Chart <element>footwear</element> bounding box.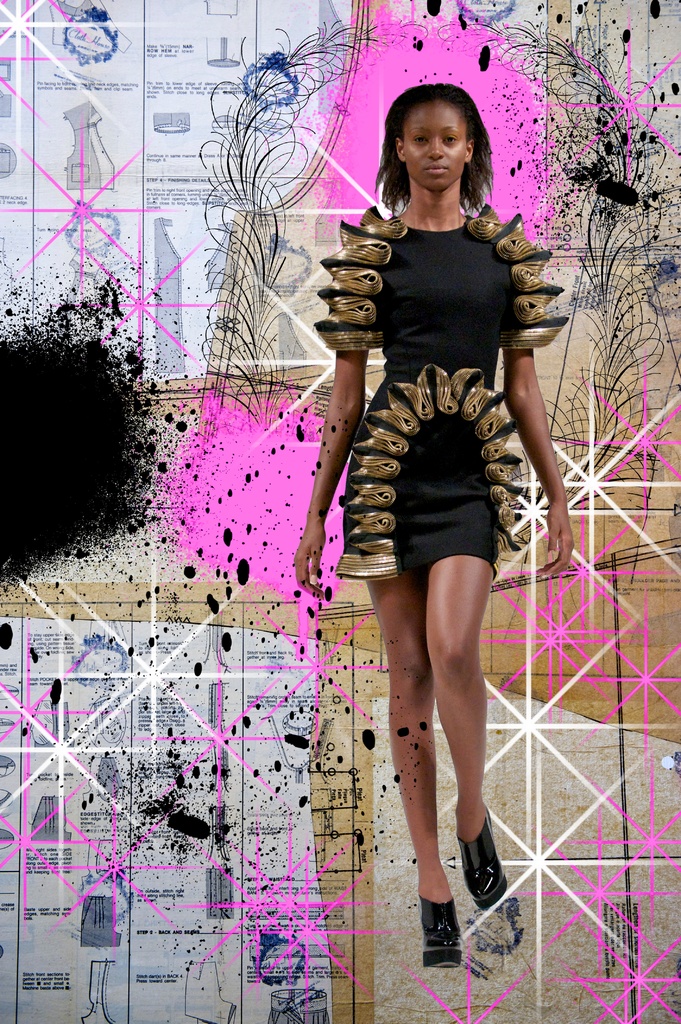
Charted: bbox=(454, 804, 504, 911).
